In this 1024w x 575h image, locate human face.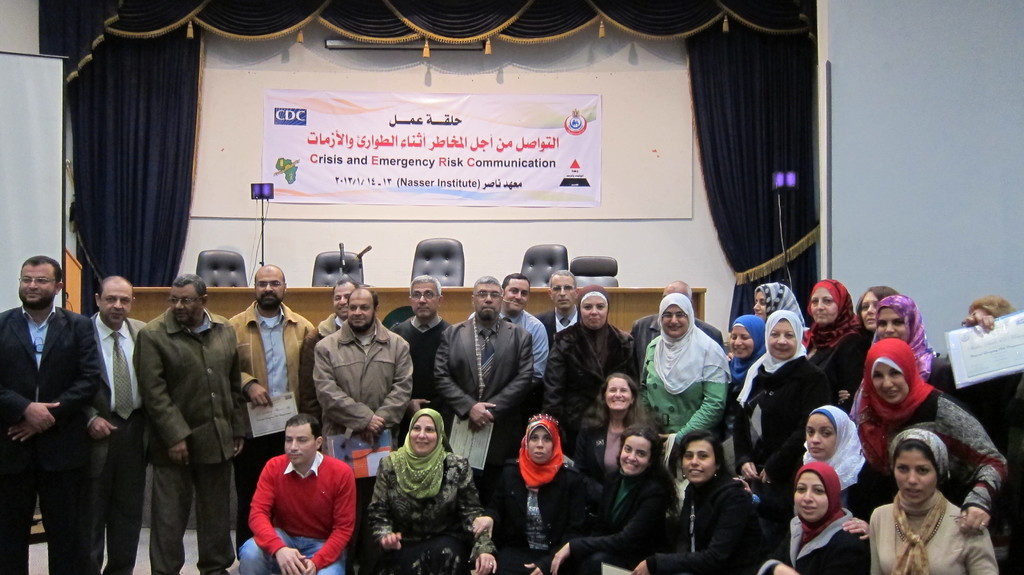
Bounding box: select_region(877, 307, 908, 339).
